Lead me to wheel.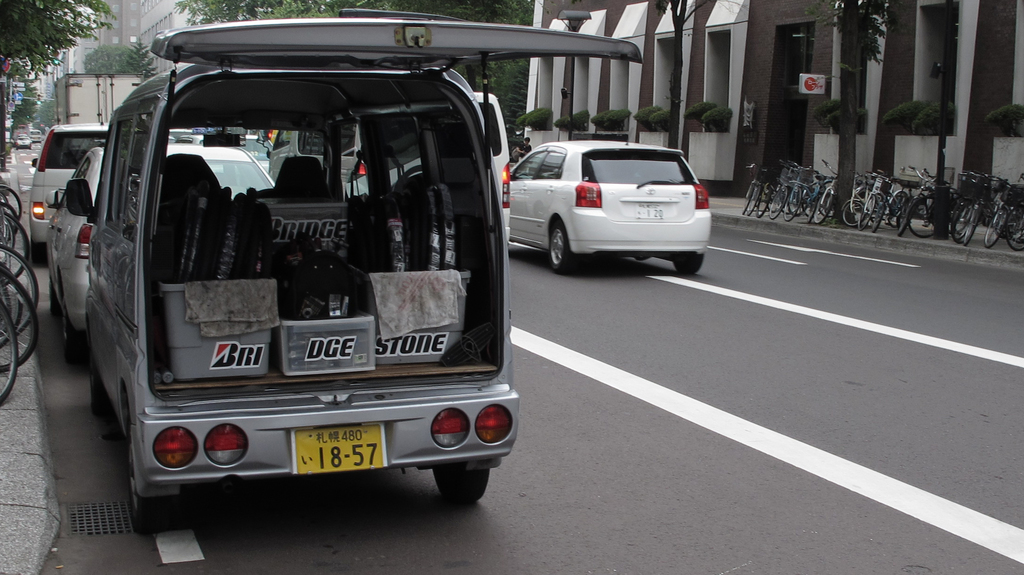
Lead to (x1=951, y1=202, x2=971, y2=241).
